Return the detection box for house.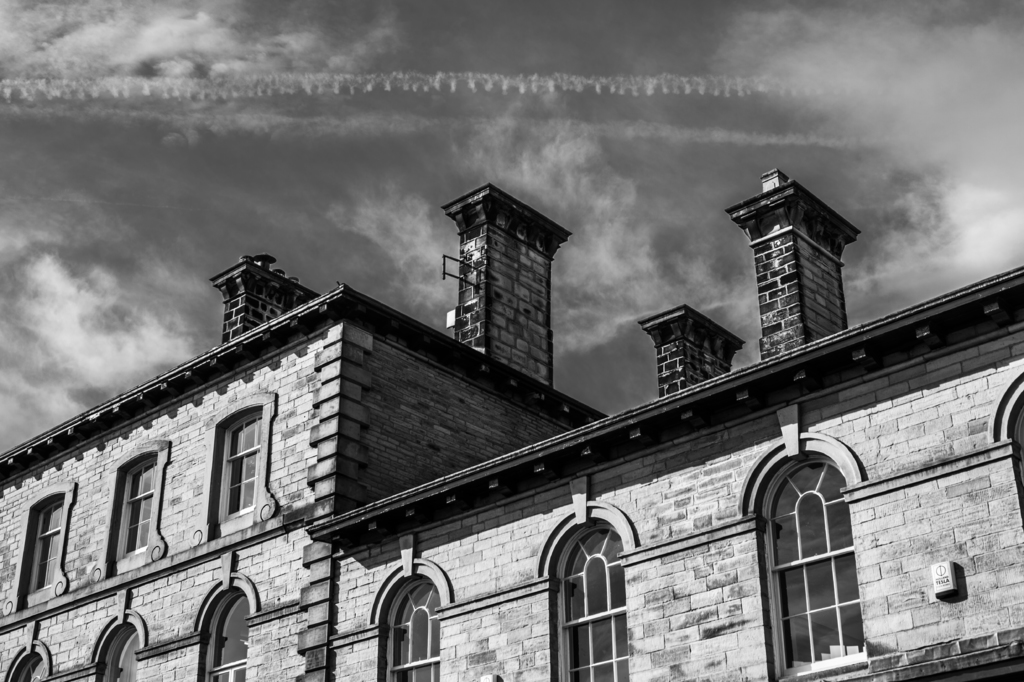
BBox(59, 176, 903, 681).
